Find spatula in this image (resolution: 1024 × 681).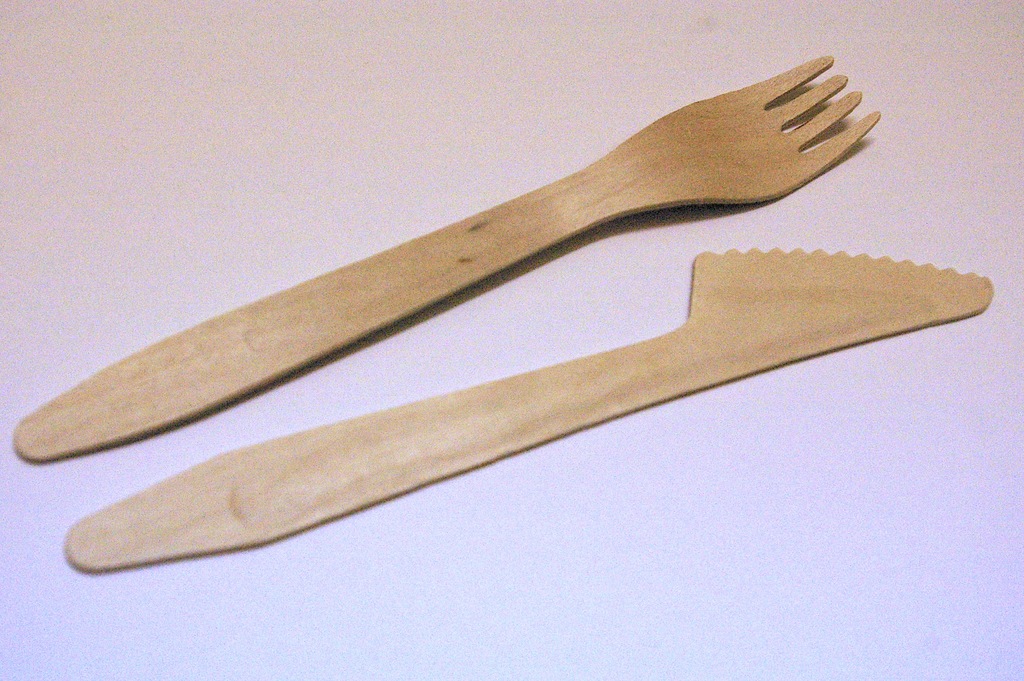
box=[63, 249, 991, 576].
